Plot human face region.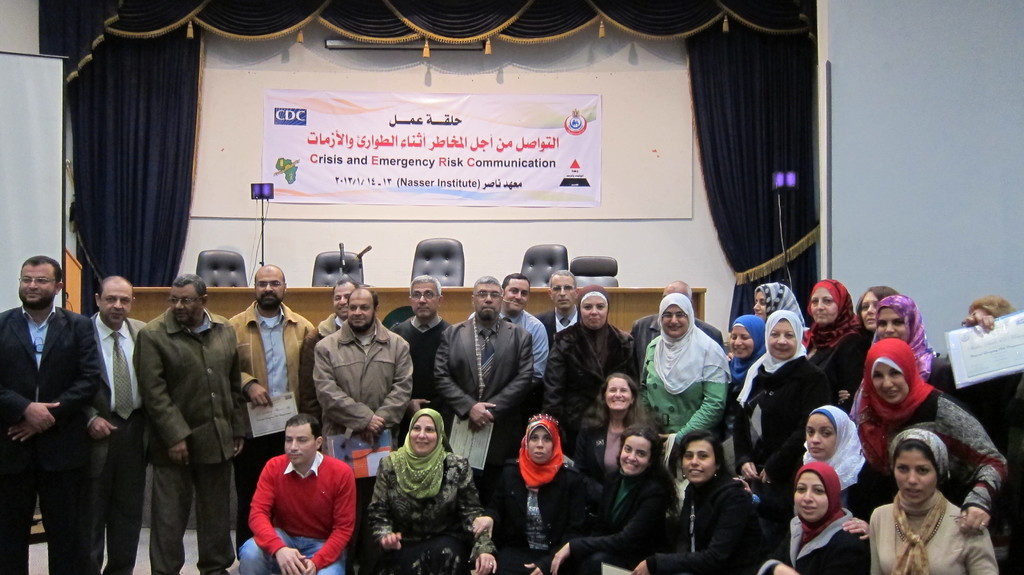
Plotted at (x1=170, y1=286, x2=202, y2=323).
